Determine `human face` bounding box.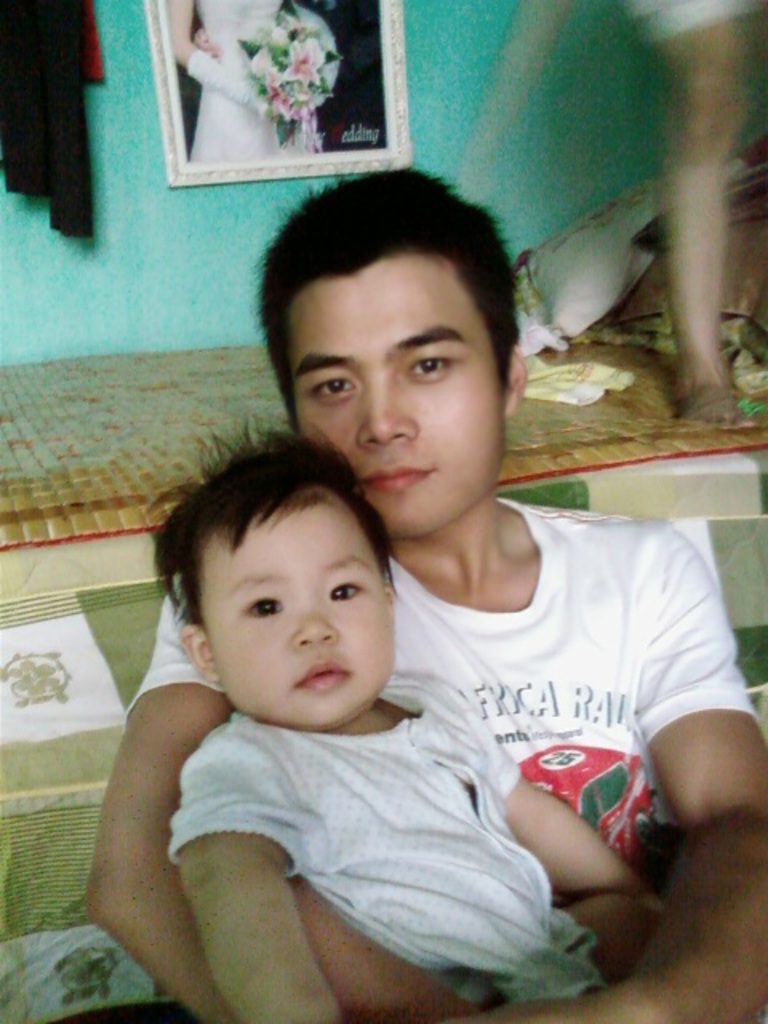
Determined: <box>198,496,398,733</box>.
